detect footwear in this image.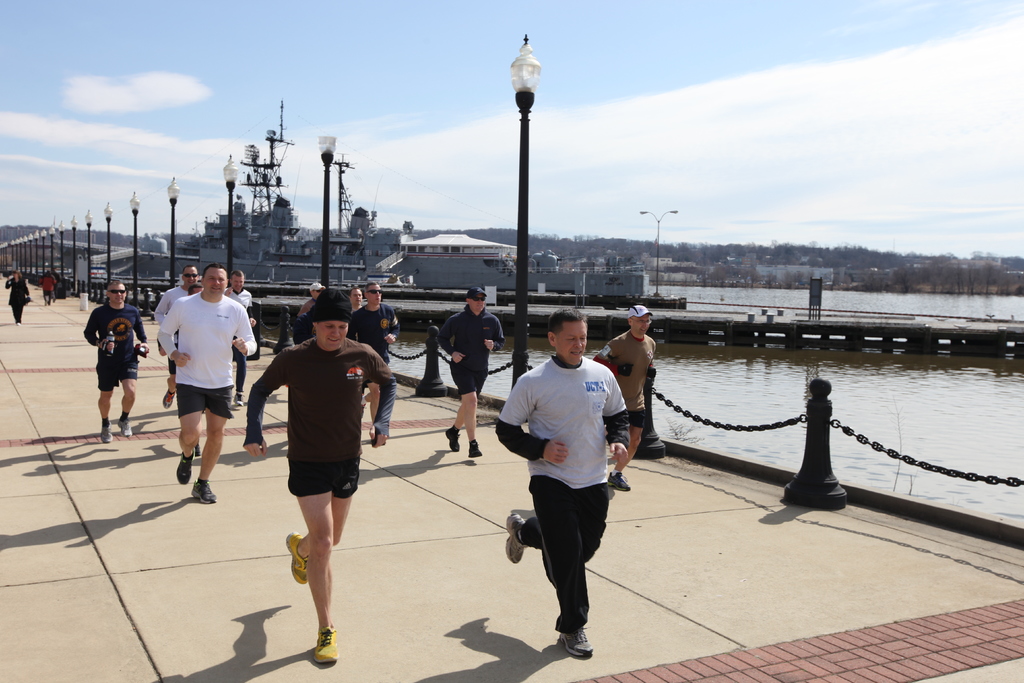
Detection: box=[503, 511, 528, 564].
